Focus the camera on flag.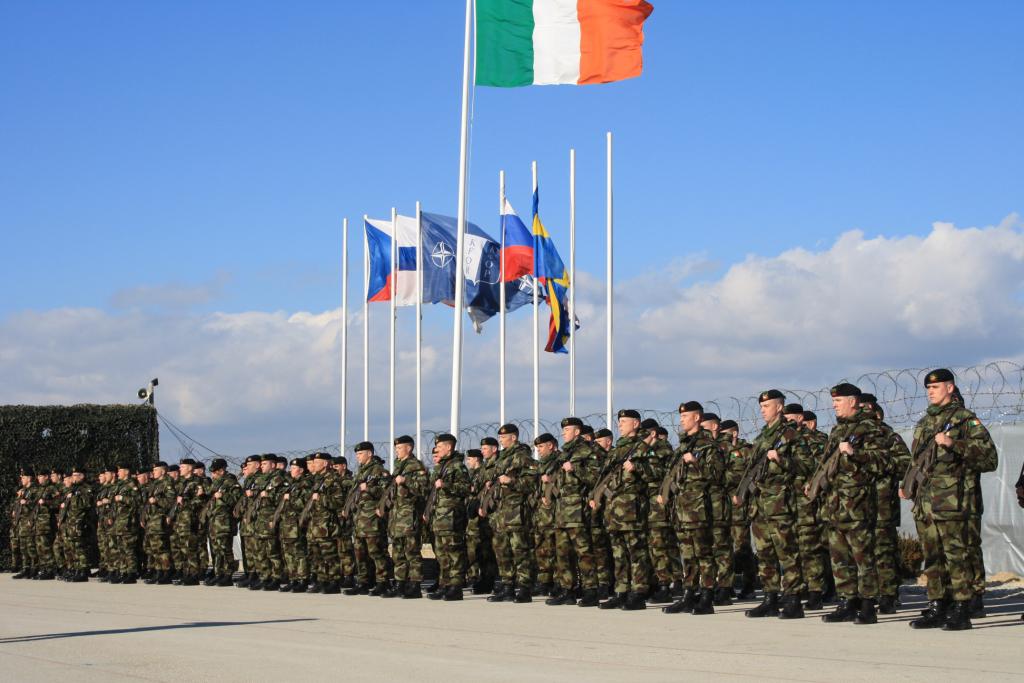
Focus region: locate(392, 211, 422, 310).
